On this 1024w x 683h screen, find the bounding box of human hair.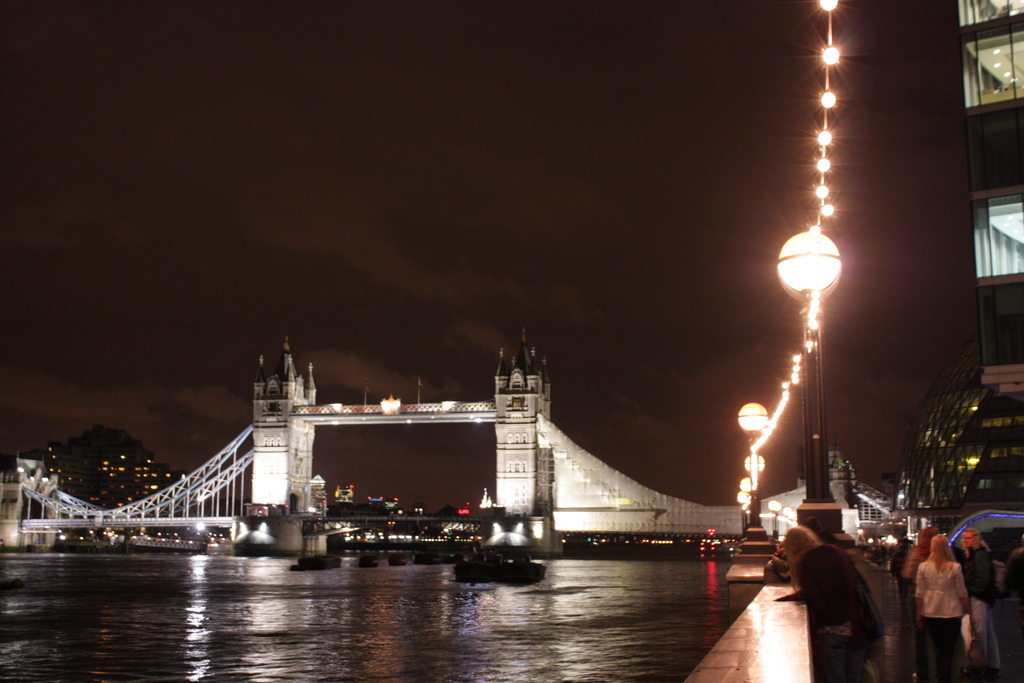
Bounding box: rect(927, 532, 956, 575).
